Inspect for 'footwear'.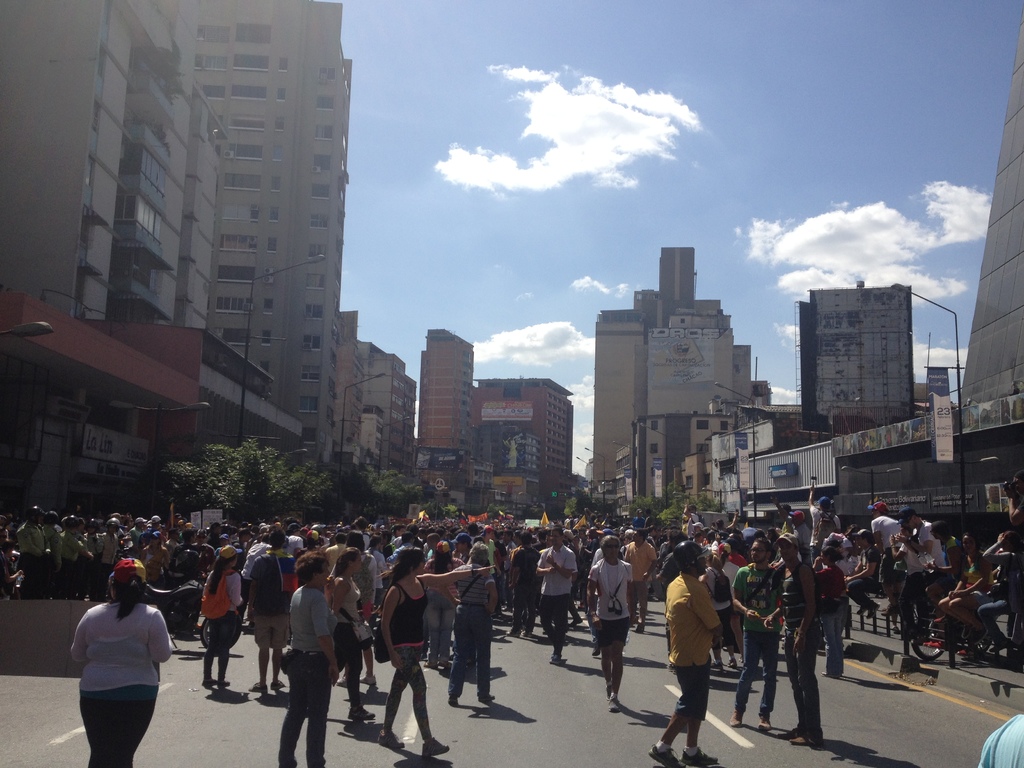
Inspection: 591 637 600 656.
